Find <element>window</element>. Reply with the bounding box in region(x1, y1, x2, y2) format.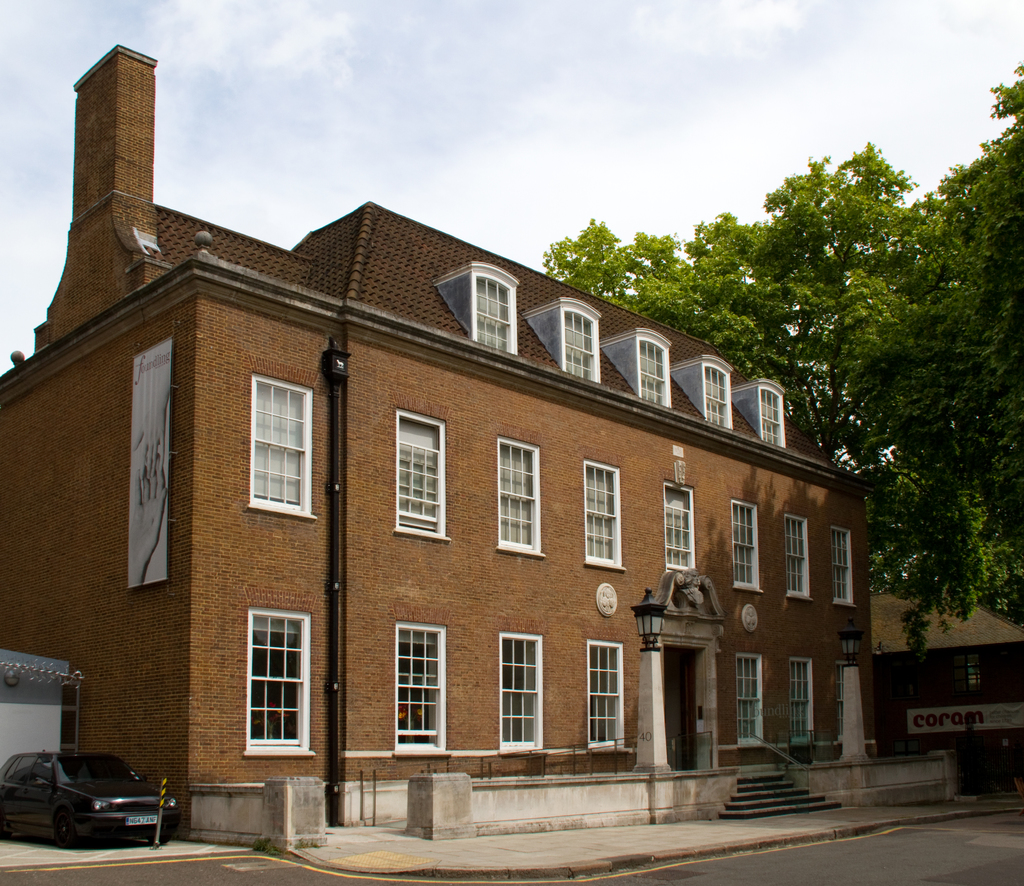
region(734, 653, 766, 742).
